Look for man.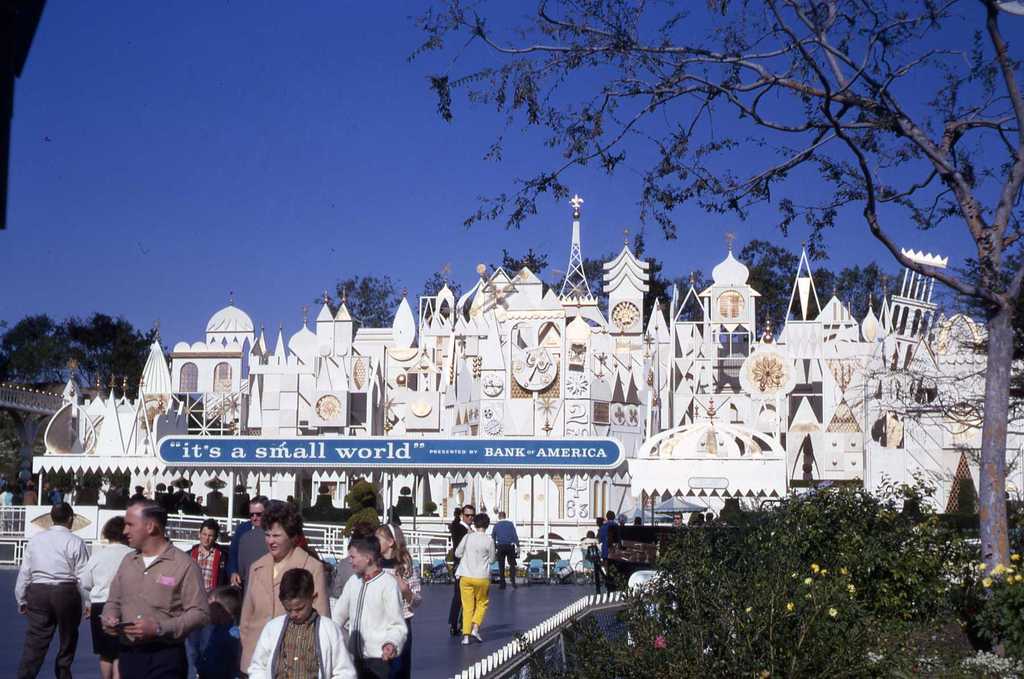
Found: detection(84, 516, 207, 672).
